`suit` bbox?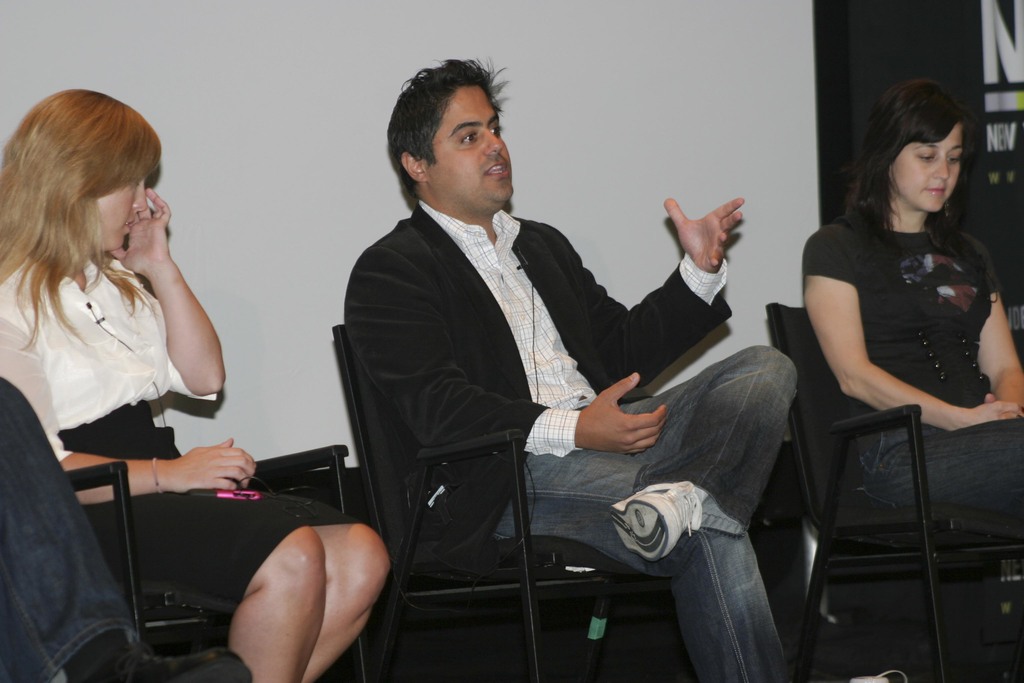
<bbox>346, 210, 727, 559</bbox>
